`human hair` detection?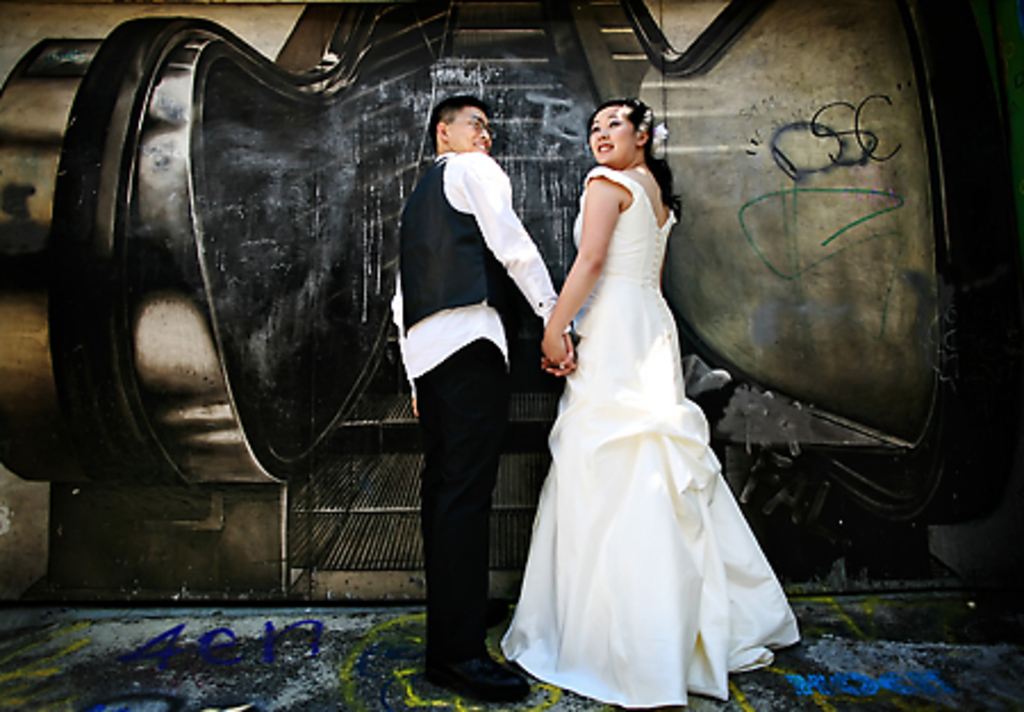
l=580, t=93, r=683, b=202
